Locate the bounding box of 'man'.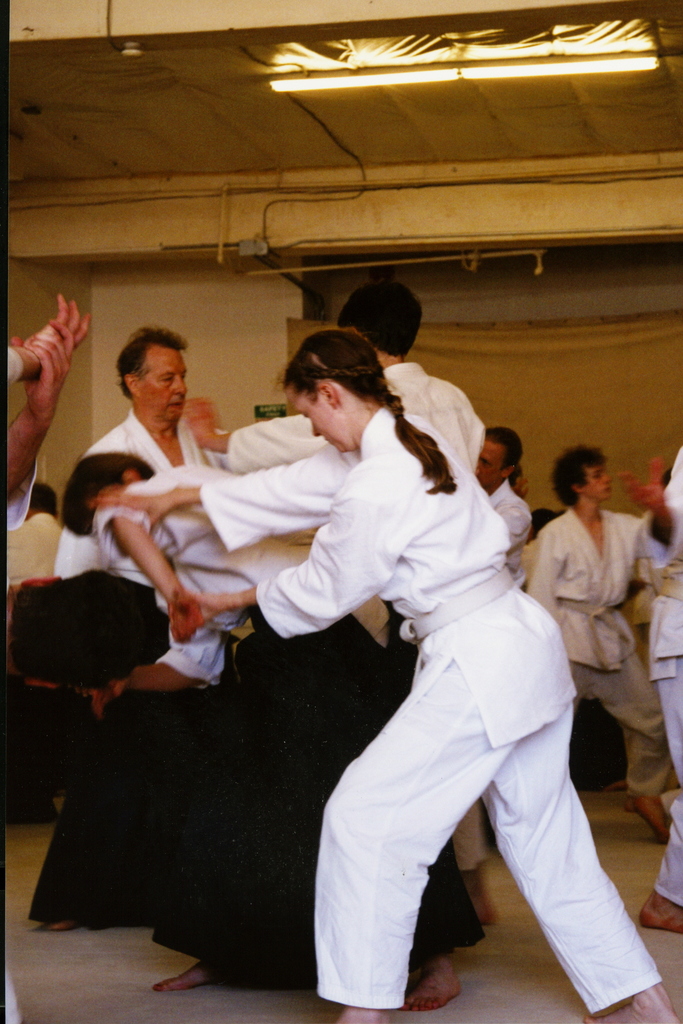
Bounding box: region(521, 442, 671, 844).
